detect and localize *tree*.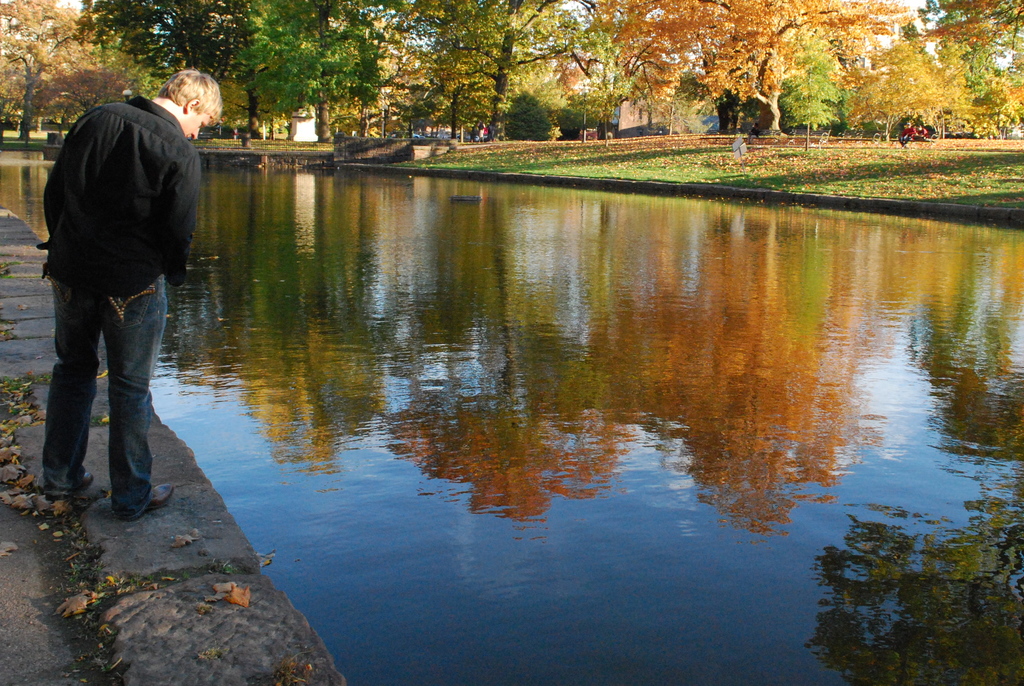
Localized at left=781, top=20, right=845, bottom=151.
